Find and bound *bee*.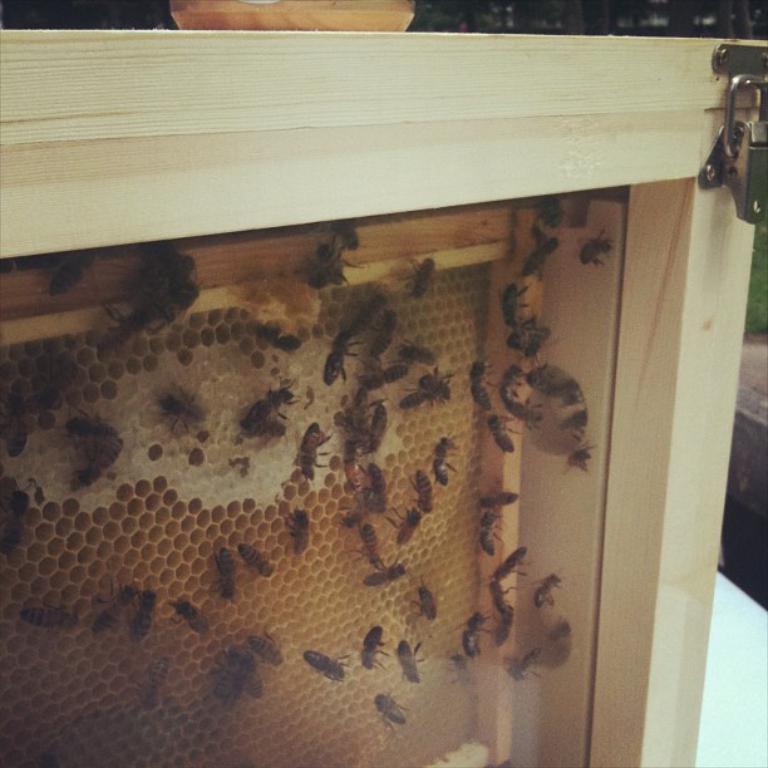
Bound: region(90, 299, 162, 349).
